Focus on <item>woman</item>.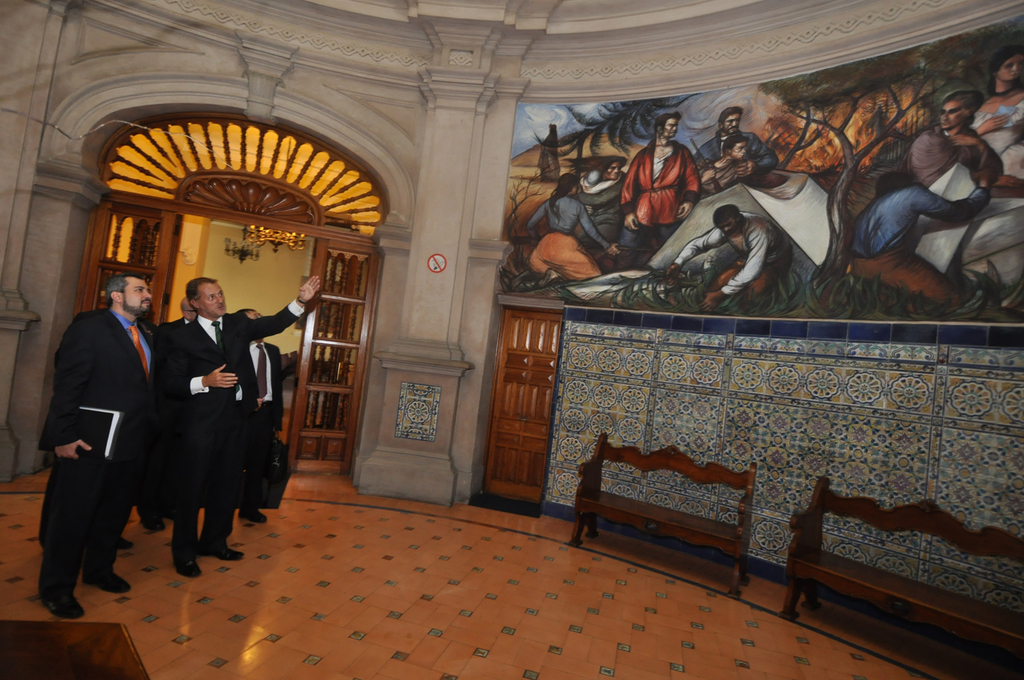
Focused at x1=917 y1=44 x2=1023 y2=275.
